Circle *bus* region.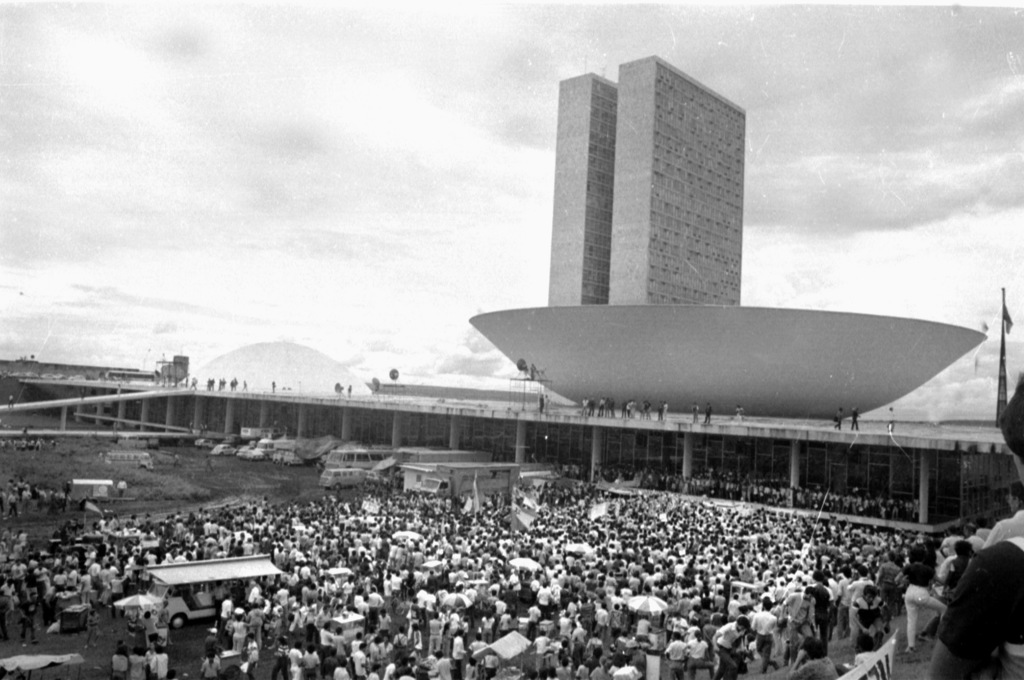
Region: detection(328, 449, 391, 474).
